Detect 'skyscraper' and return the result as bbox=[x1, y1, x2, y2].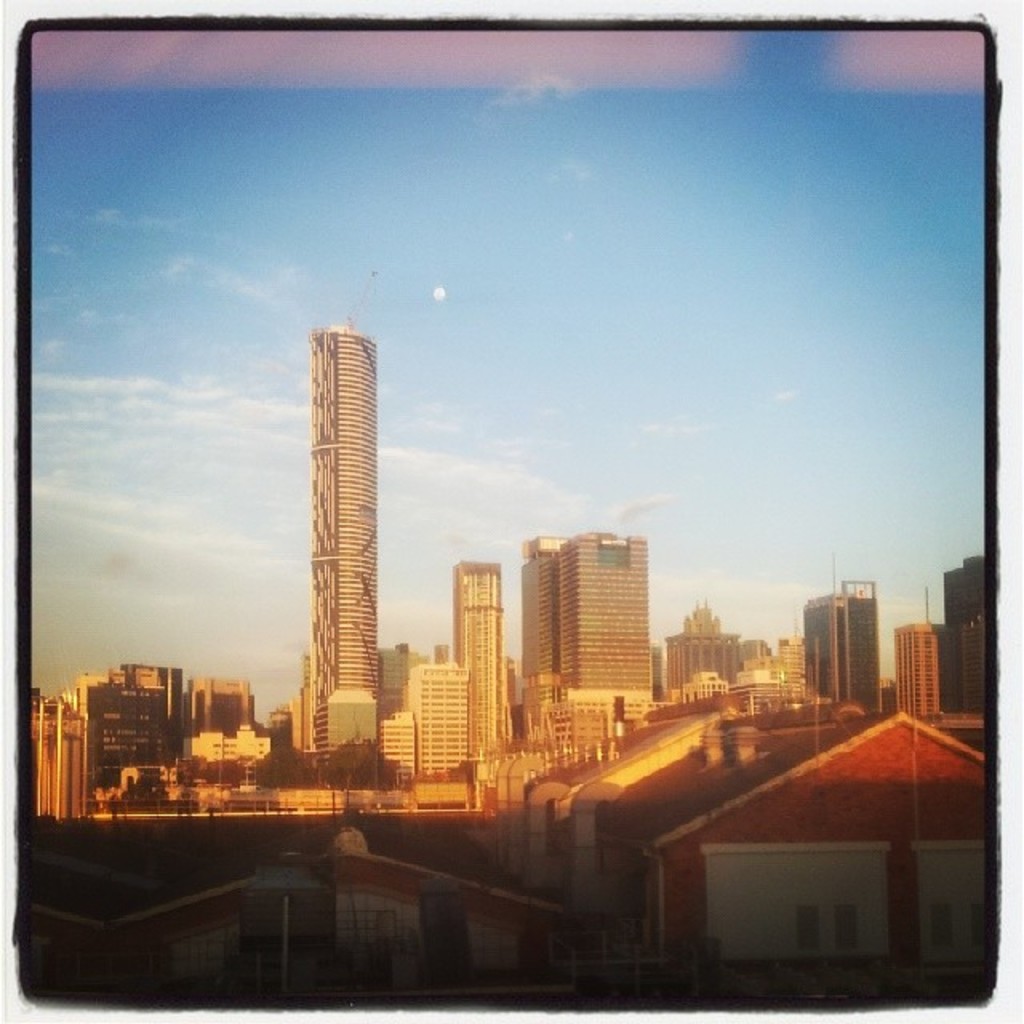
bbox=[440, 542, 504, 744].
